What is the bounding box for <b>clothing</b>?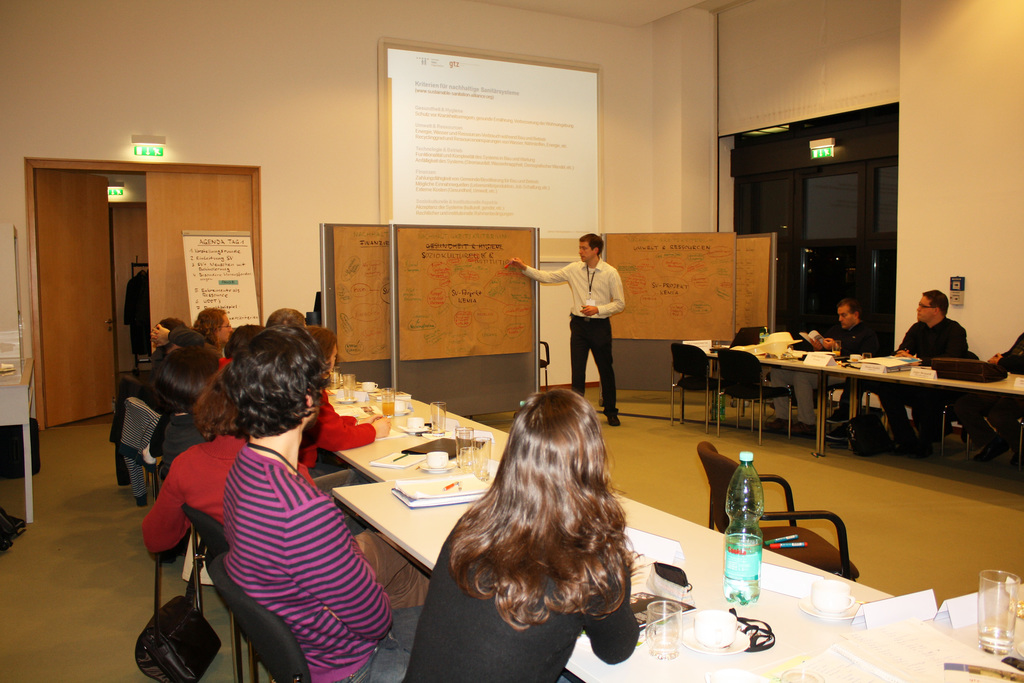
<region>895, 320, 967, 365</region>.
